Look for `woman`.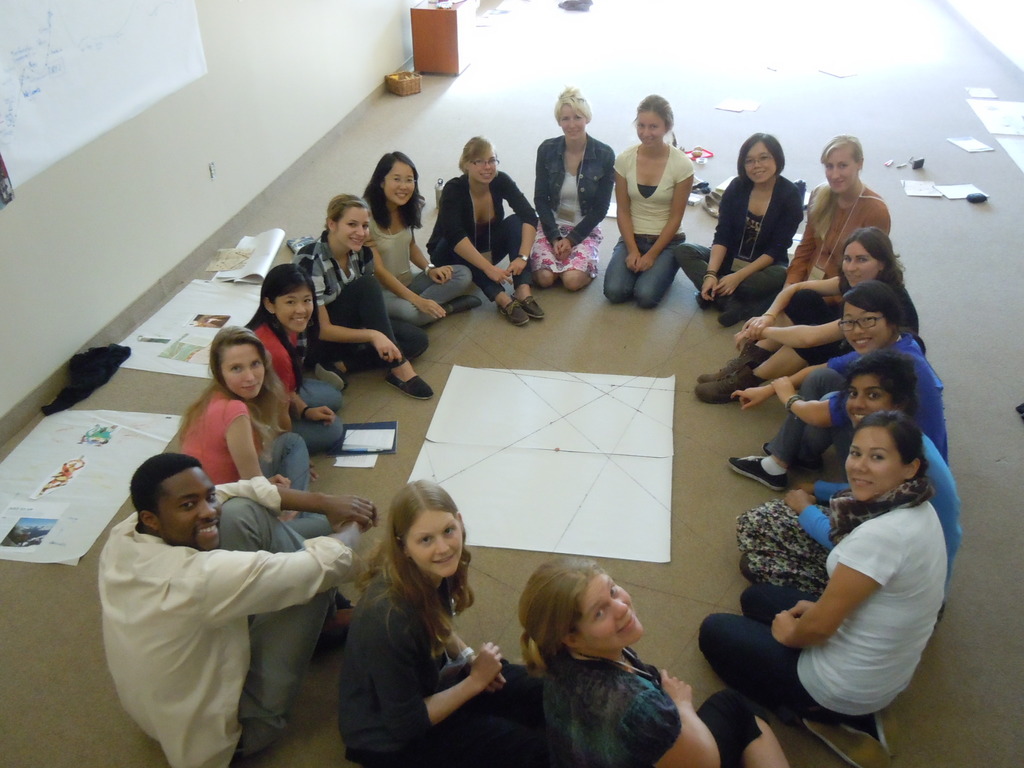
Found: (left=326, top=469, right=522, bottom=767).
